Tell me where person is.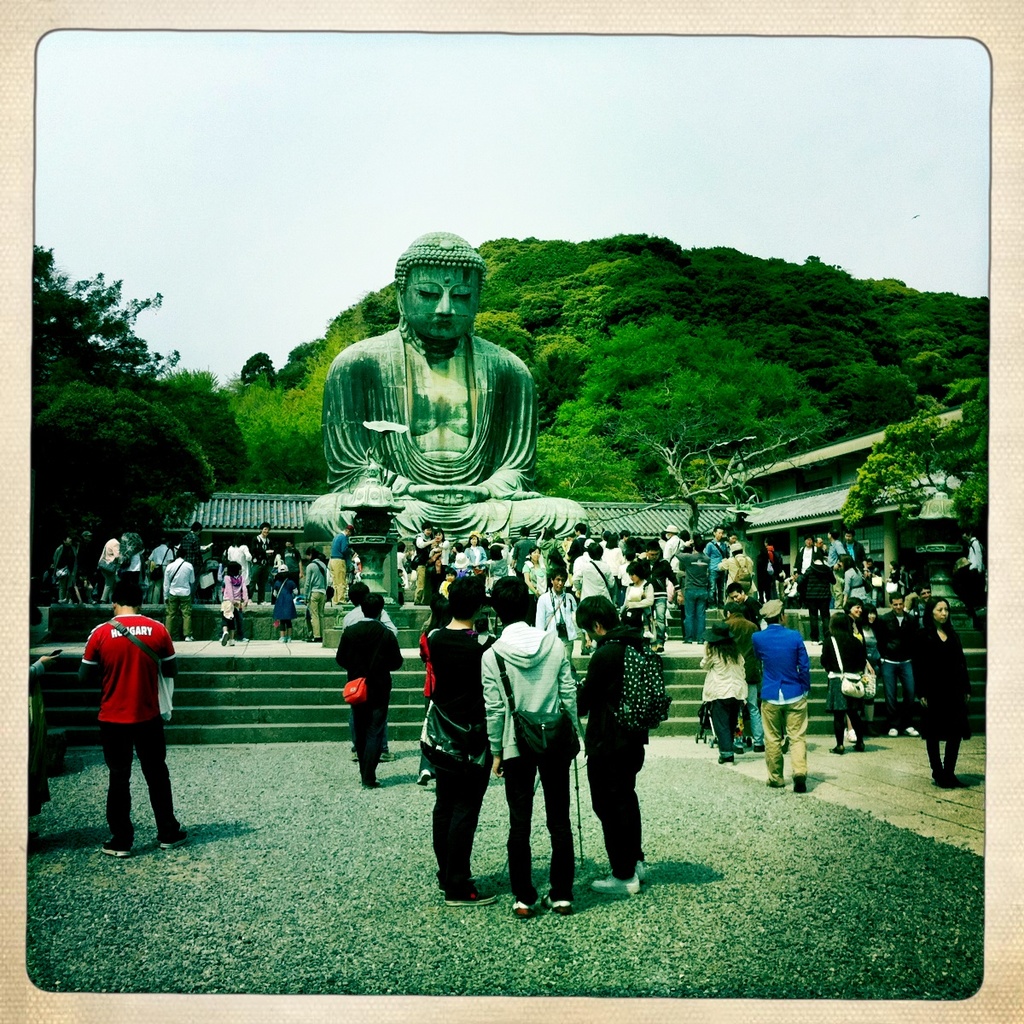
person is at <bbox>342, 590, 405, 783</bbox>.
